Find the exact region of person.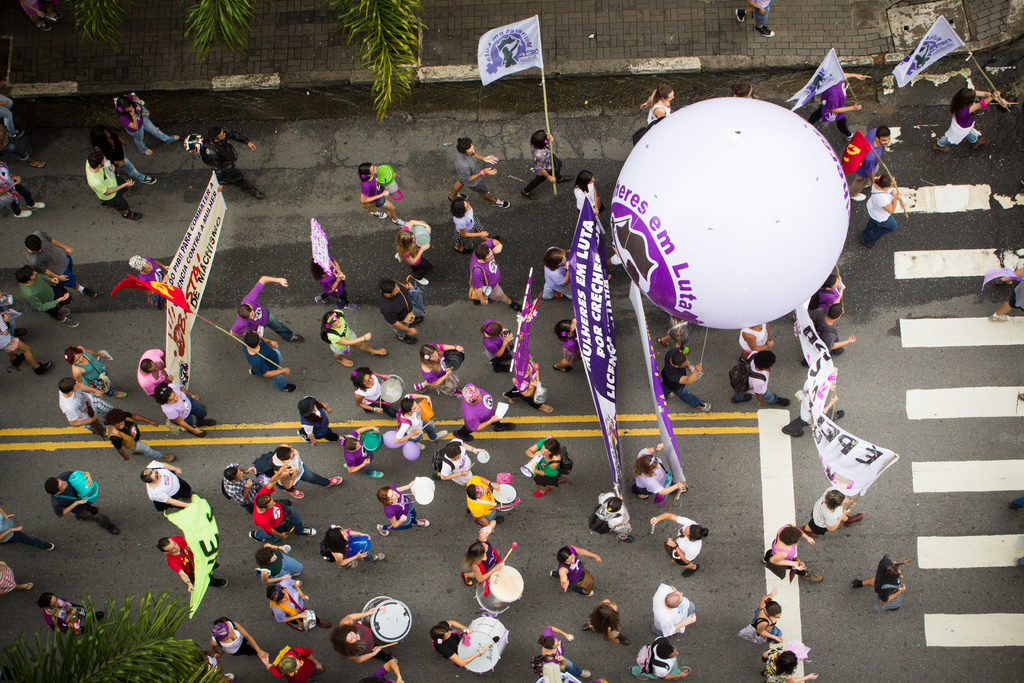
Exact region: select_region(219, 462, 264, 516).
